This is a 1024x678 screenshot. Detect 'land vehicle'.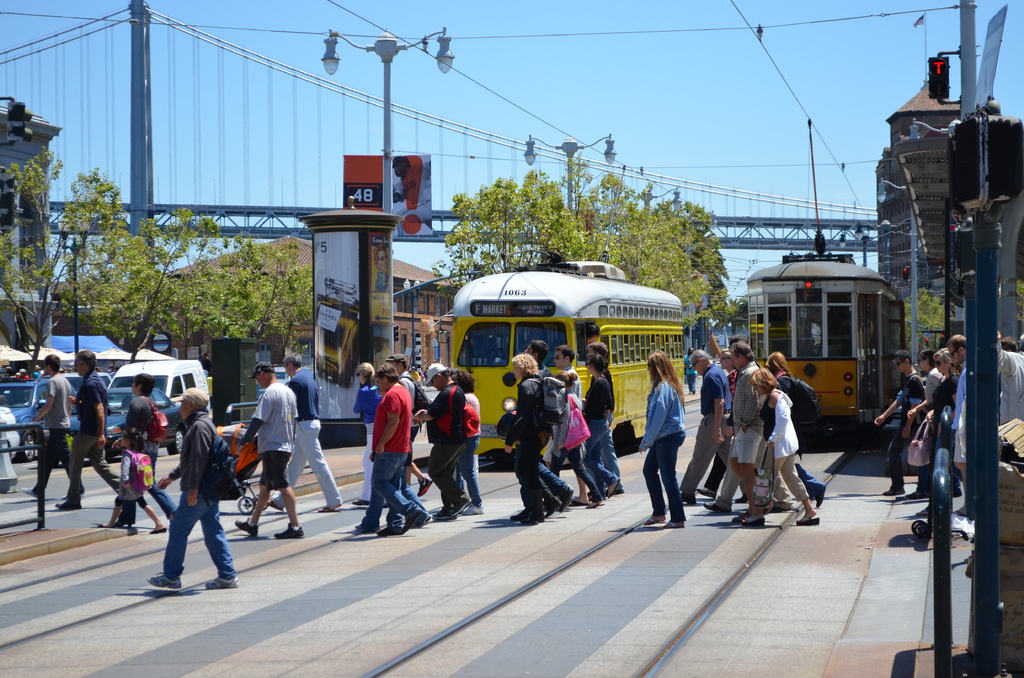
(left=106, top=355, right=211, bottom=414).
